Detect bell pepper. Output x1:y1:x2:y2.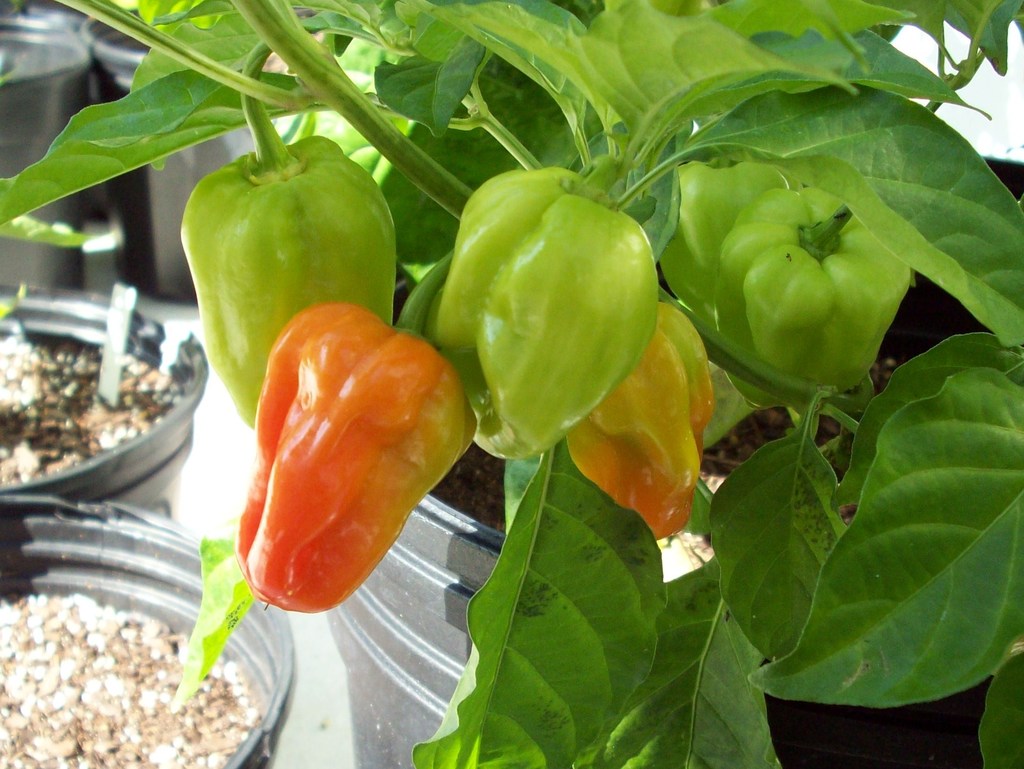
237:302:475:609.
